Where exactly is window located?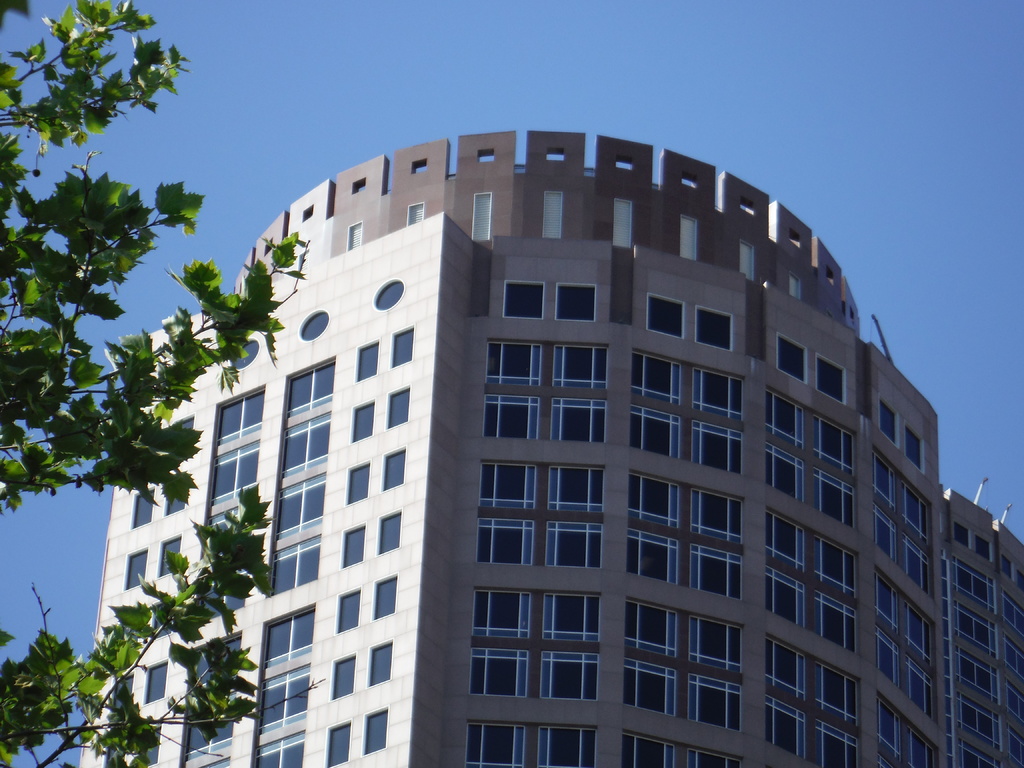
Its bounding box is 375/504/406/560.
